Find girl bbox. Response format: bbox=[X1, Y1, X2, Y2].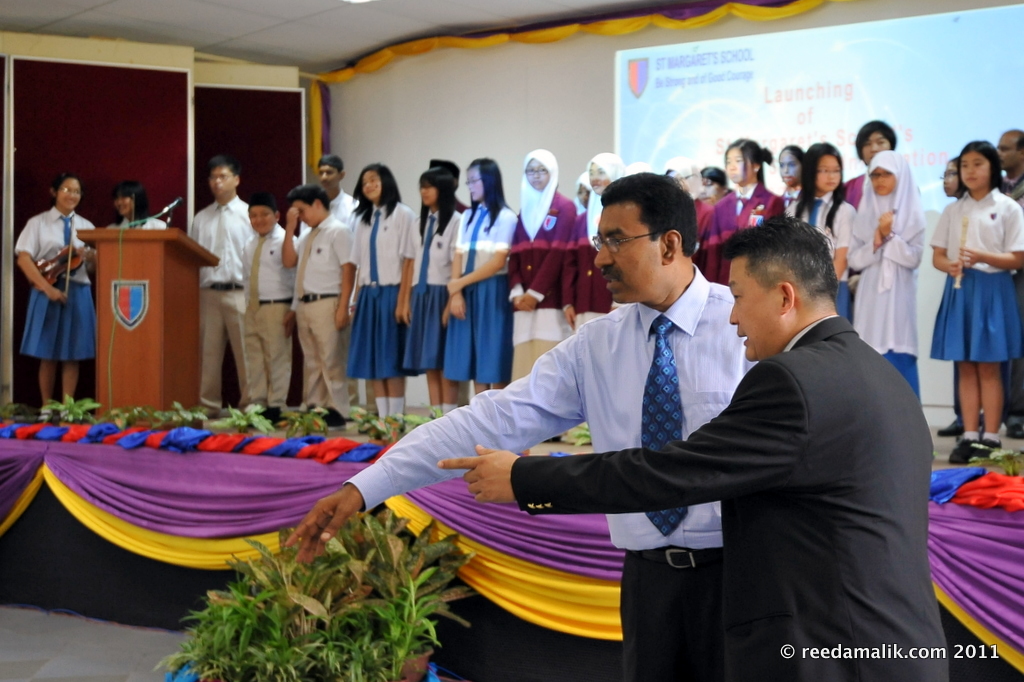
bbox=[12, 178, 102, 412].
